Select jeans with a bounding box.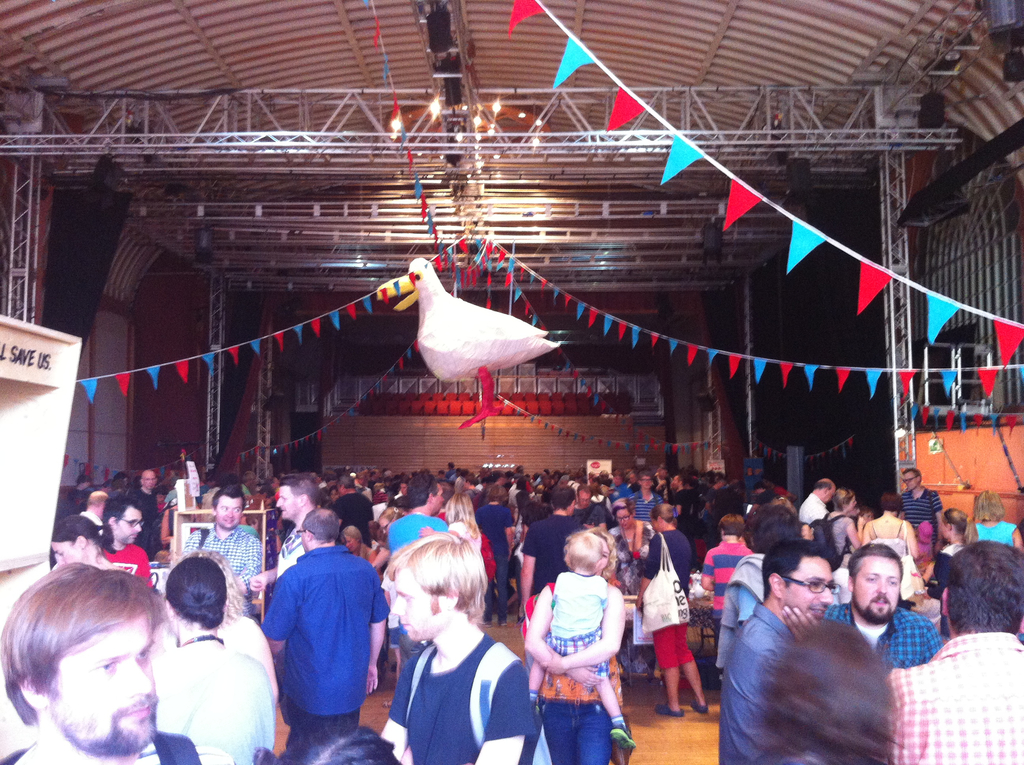
rect(544, 702, 618, 764).
